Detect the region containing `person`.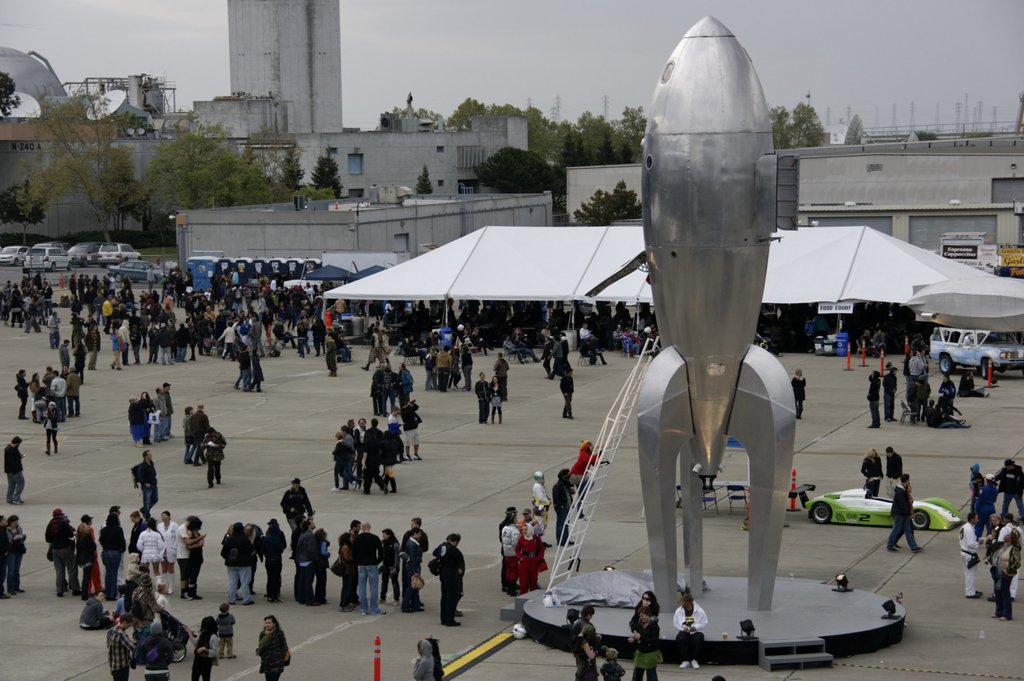
672:595:710:668.
